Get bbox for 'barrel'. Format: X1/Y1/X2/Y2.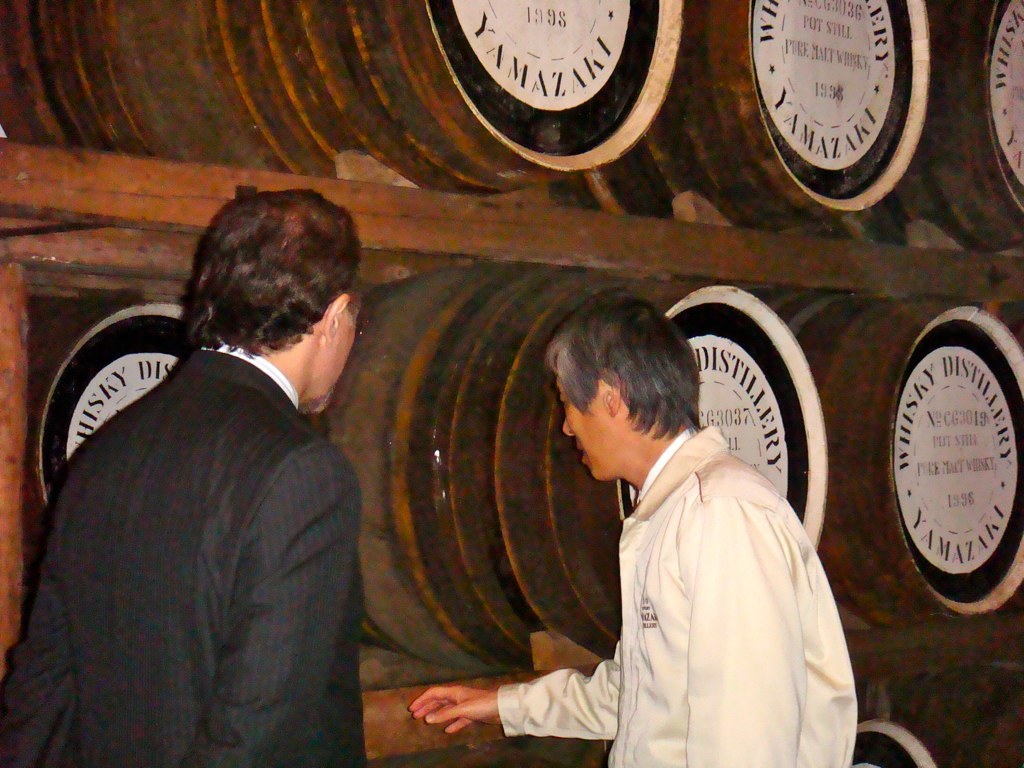
538/0/932/240.
